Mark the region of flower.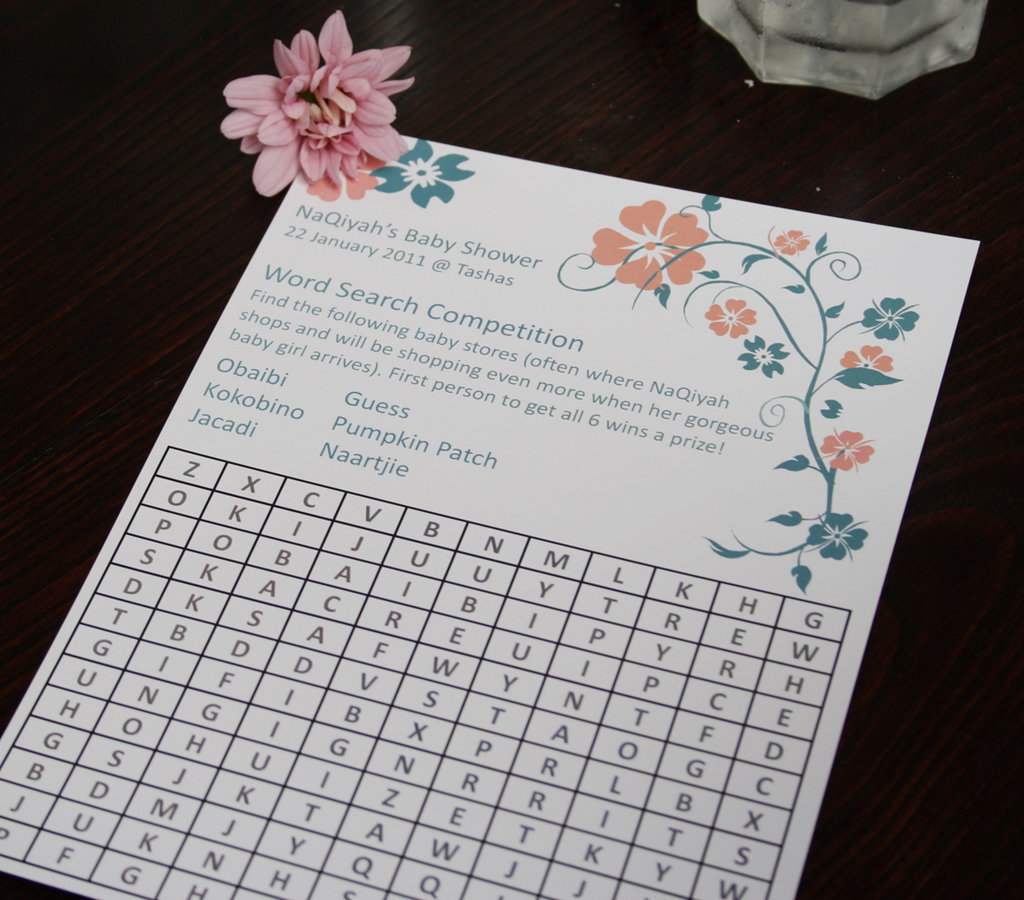
Region: 705/298/754/334.
